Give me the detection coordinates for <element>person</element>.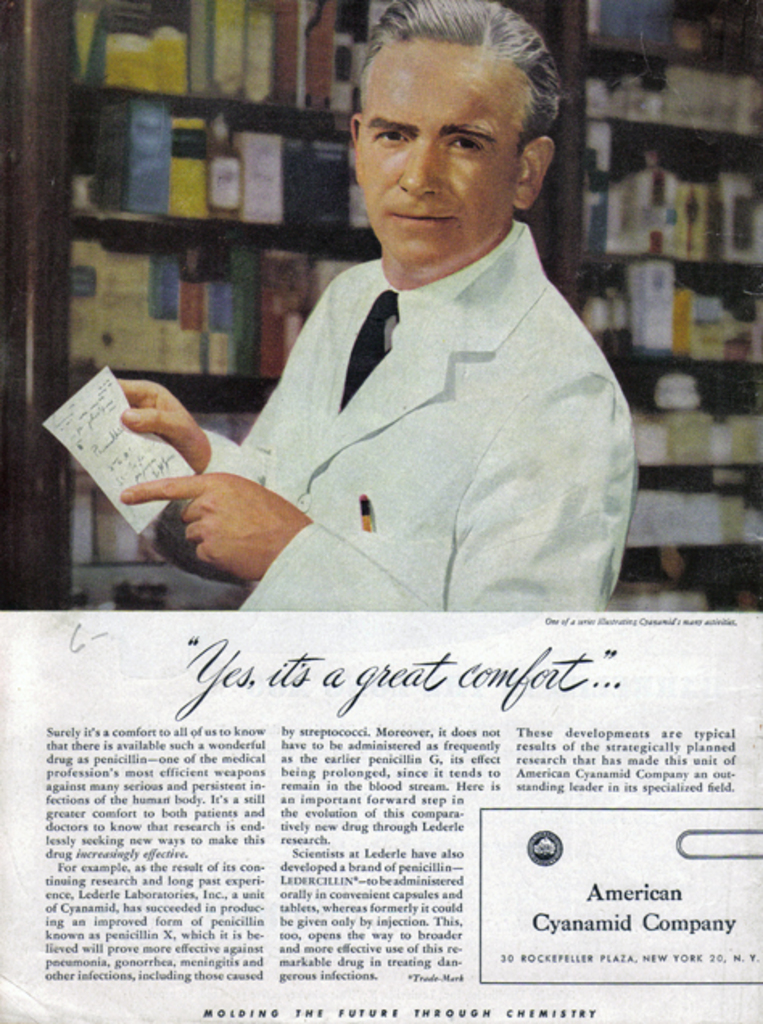
box(111, 0, 639, 620).
